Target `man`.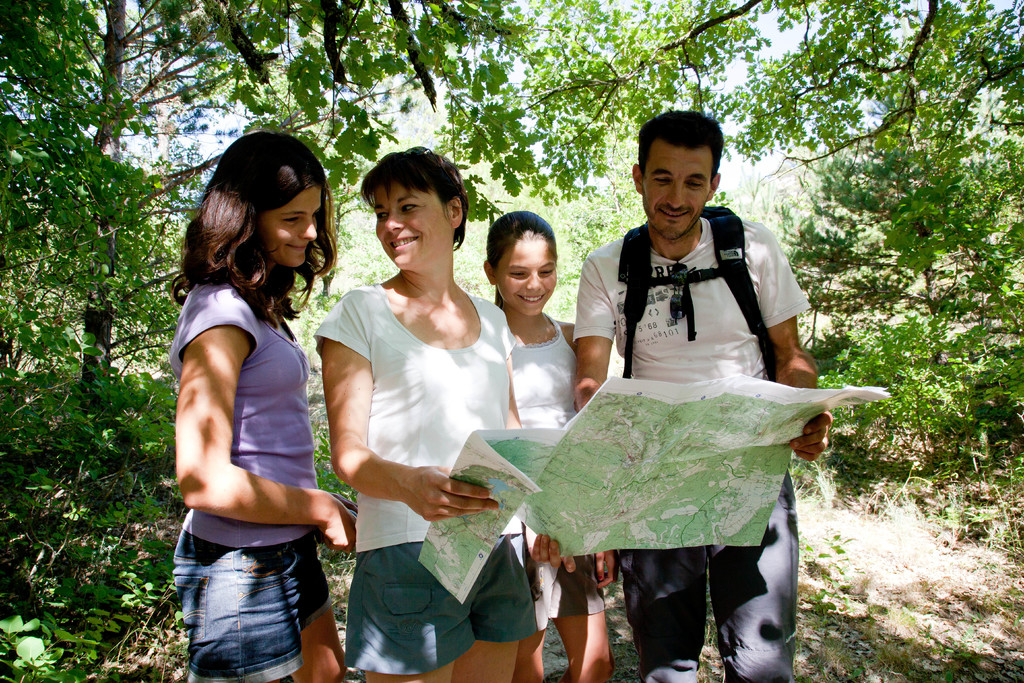
Target region: bbox=[574, 111, 834, 682].
